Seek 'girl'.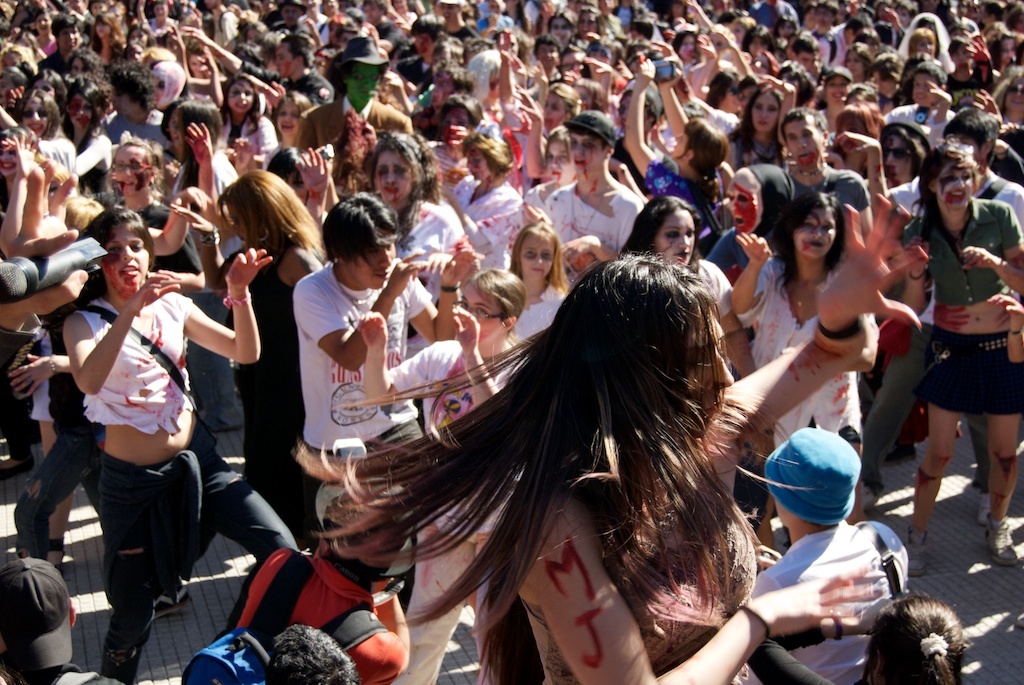
356/267/521/684.
